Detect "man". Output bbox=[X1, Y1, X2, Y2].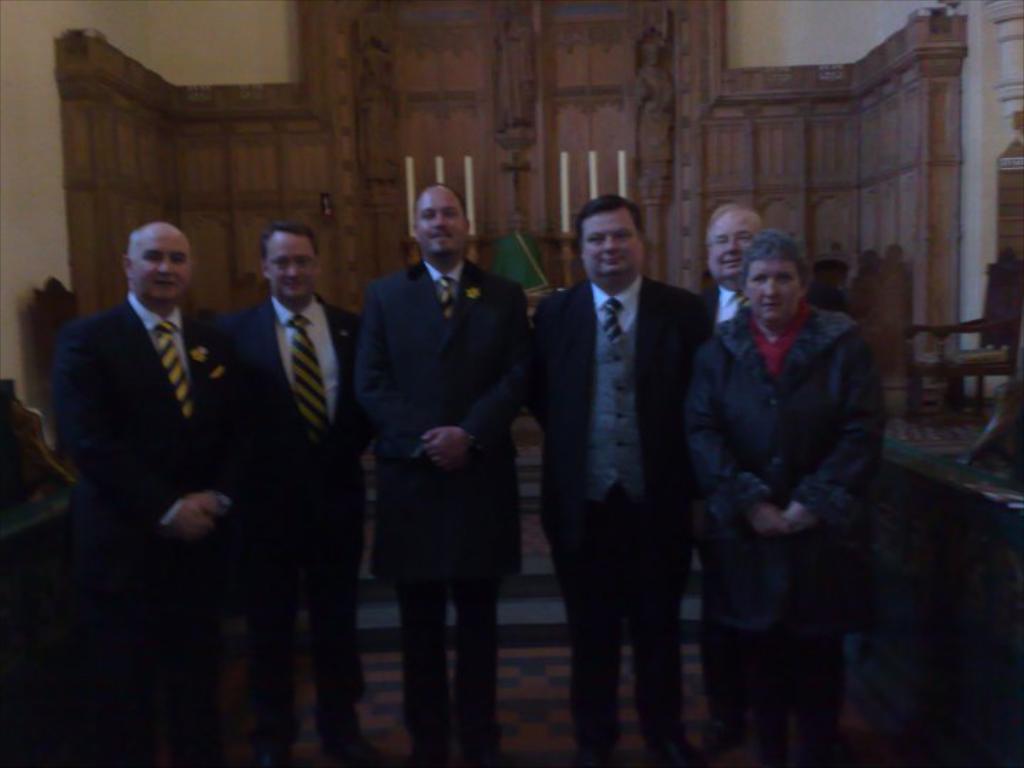
bbox=[691, 199, 762, 344].
